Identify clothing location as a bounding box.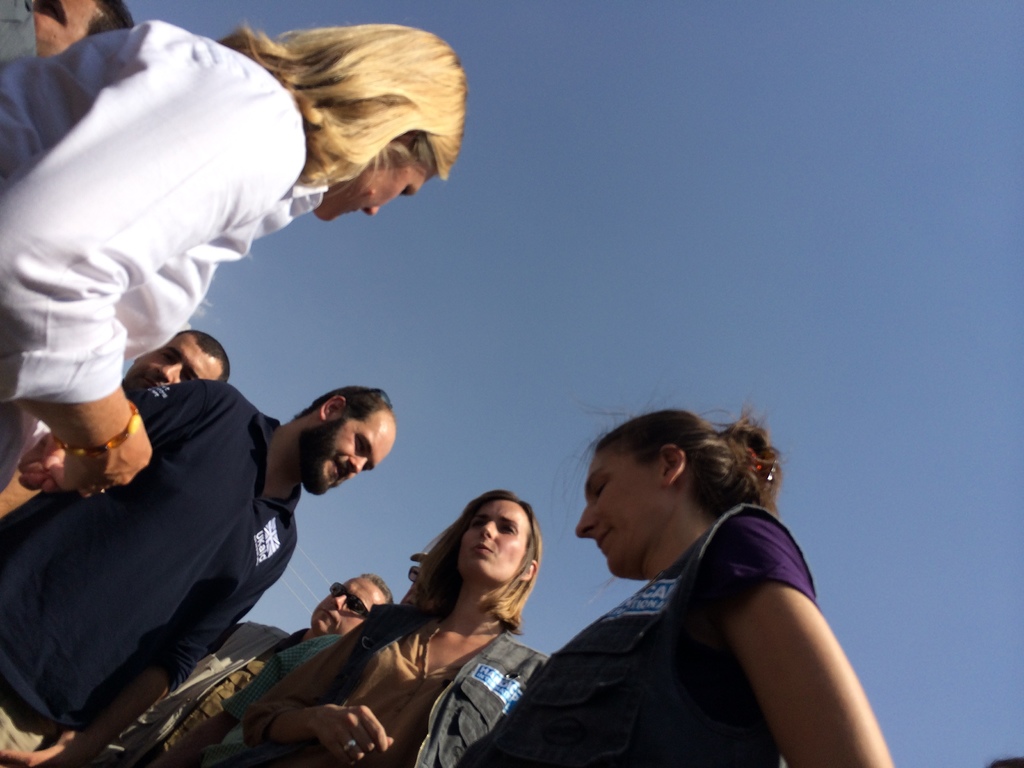
box=[0, 368, 314, 767].
